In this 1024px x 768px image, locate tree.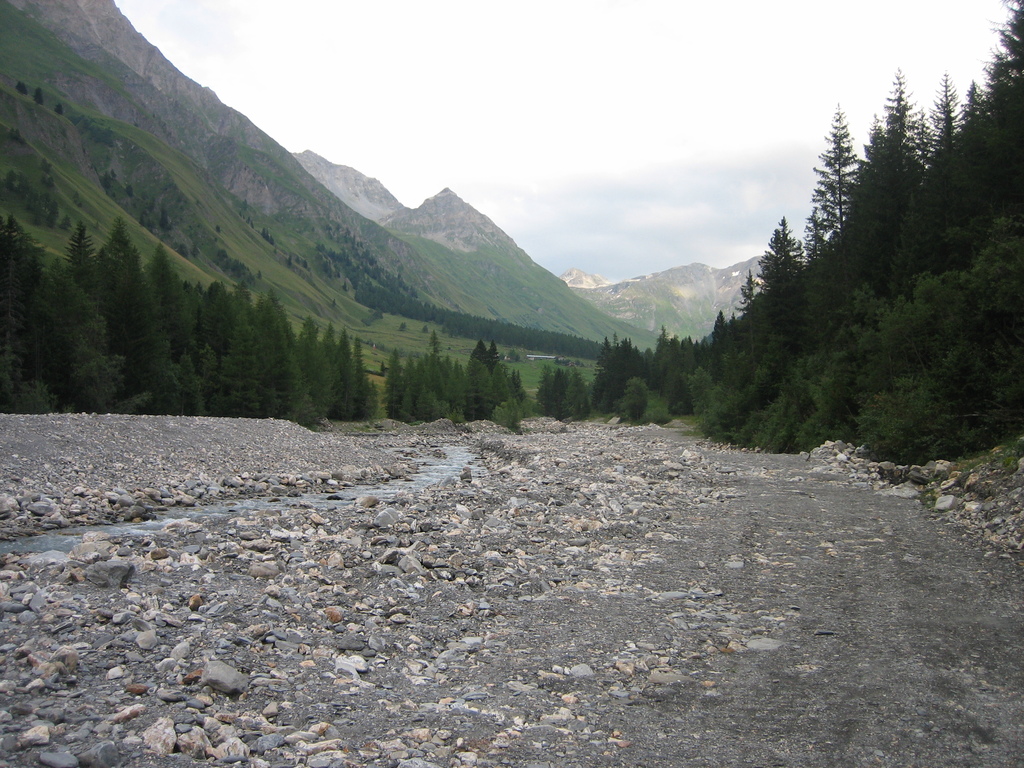
Bounding box: [left=797, top=102, right=874, bottom=241].
